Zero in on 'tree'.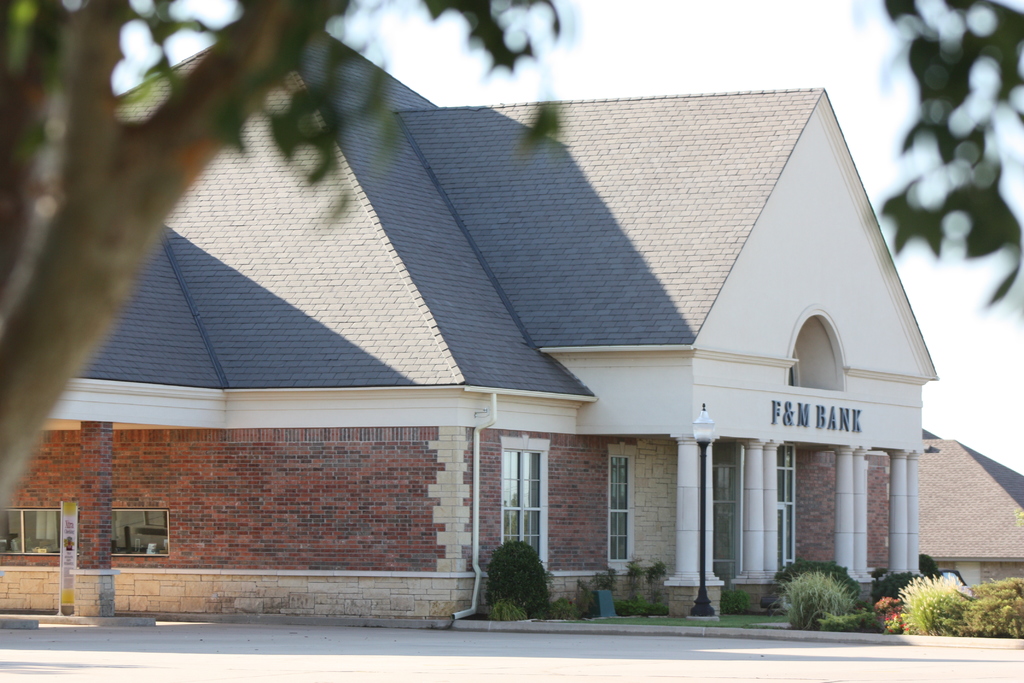
Zeroed in: (0,0,1023,511).
